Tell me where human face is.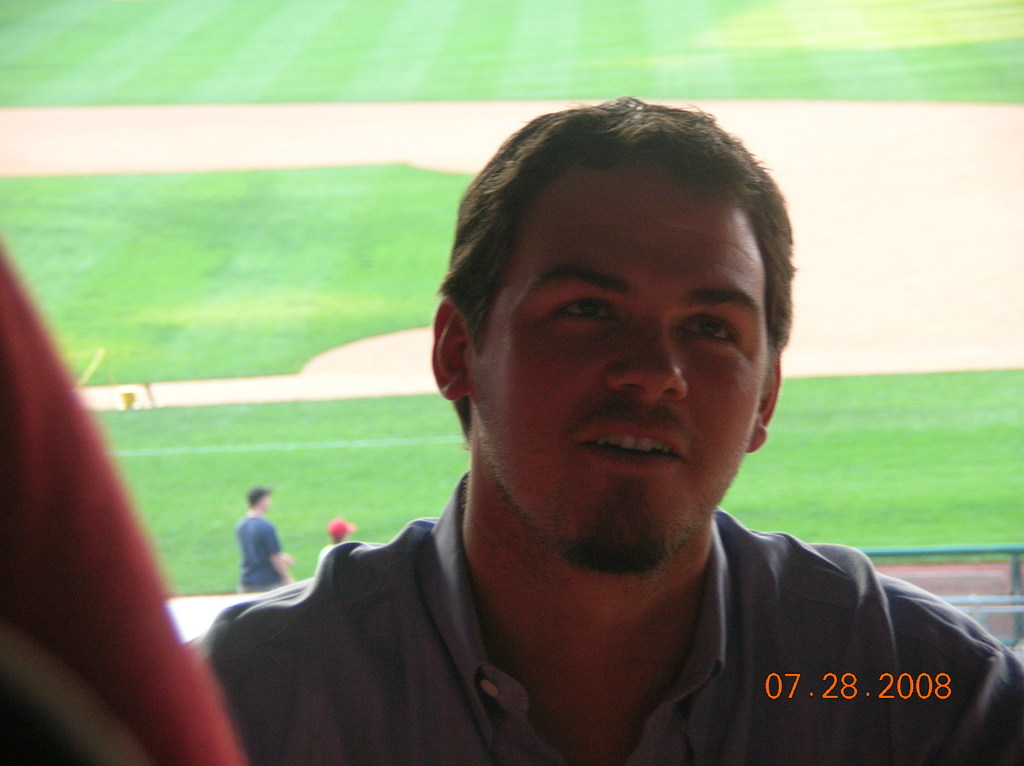
human face is at x1=465 y1=172 x2=774 y2=577.
